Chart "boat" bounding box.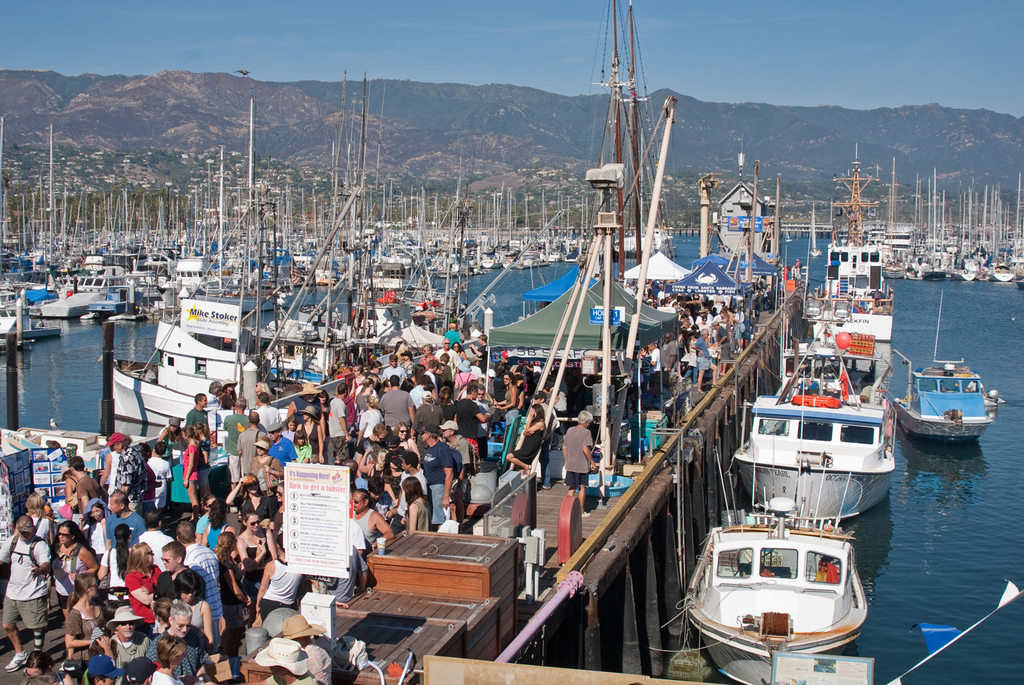
Charted: [894, 298, 997, 446].
